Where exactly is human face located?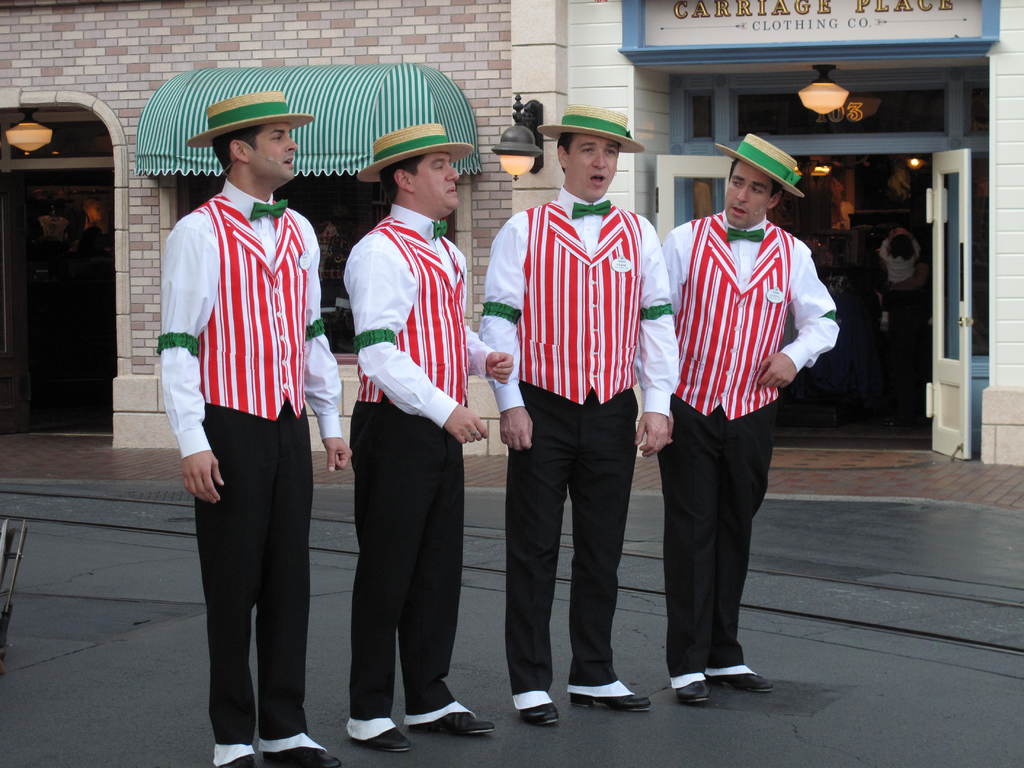
Its bounding box is [567,136,617,203].
